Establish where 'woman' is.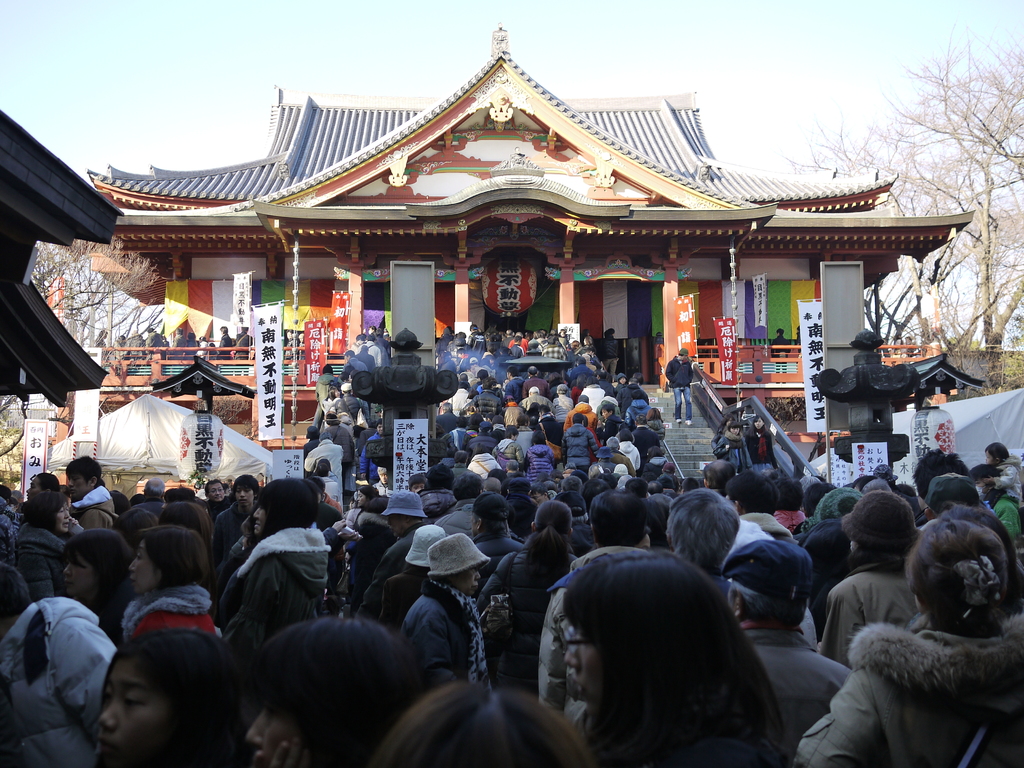
Established at [82, 640, 248, 765].
